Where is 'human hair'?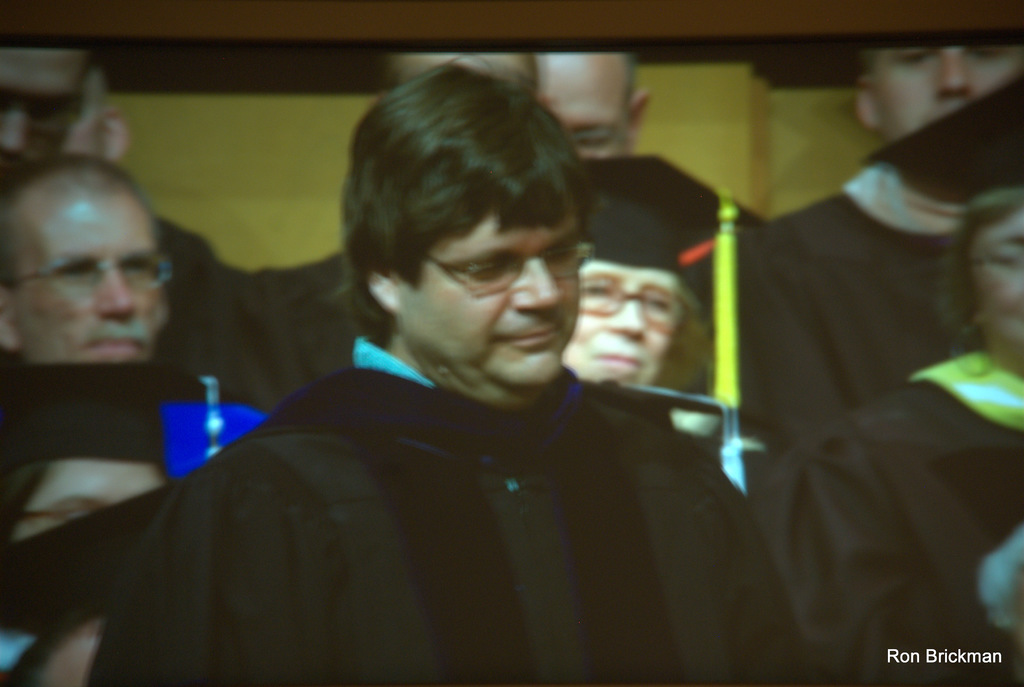
{"left": 0, "top": 462, "right": 39, "bottom": 543}.
